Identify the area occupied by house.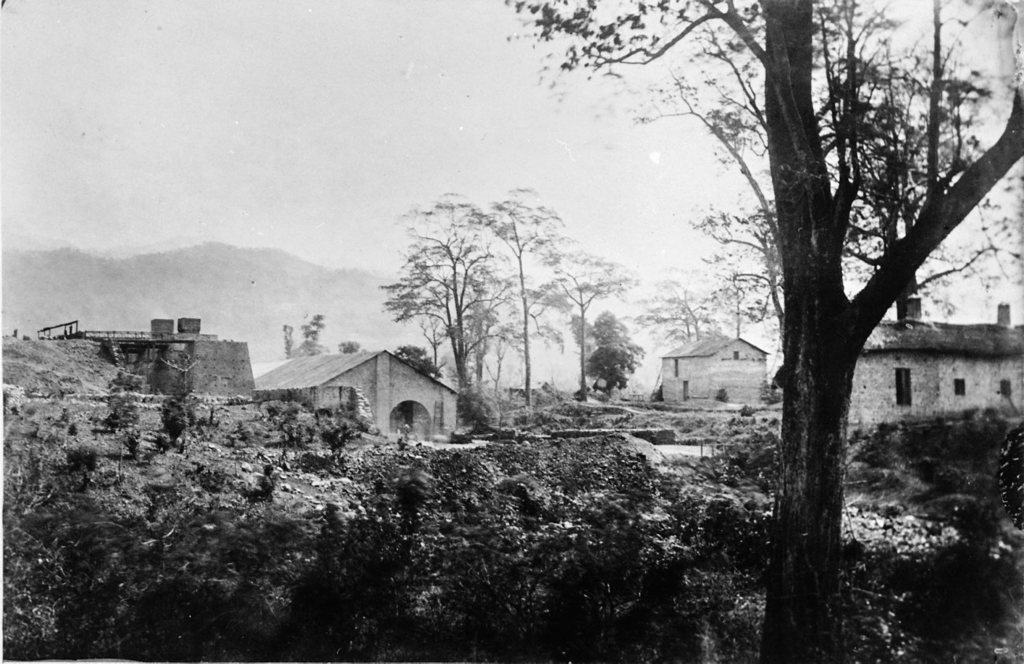
Area: 849:296:1023:425.
